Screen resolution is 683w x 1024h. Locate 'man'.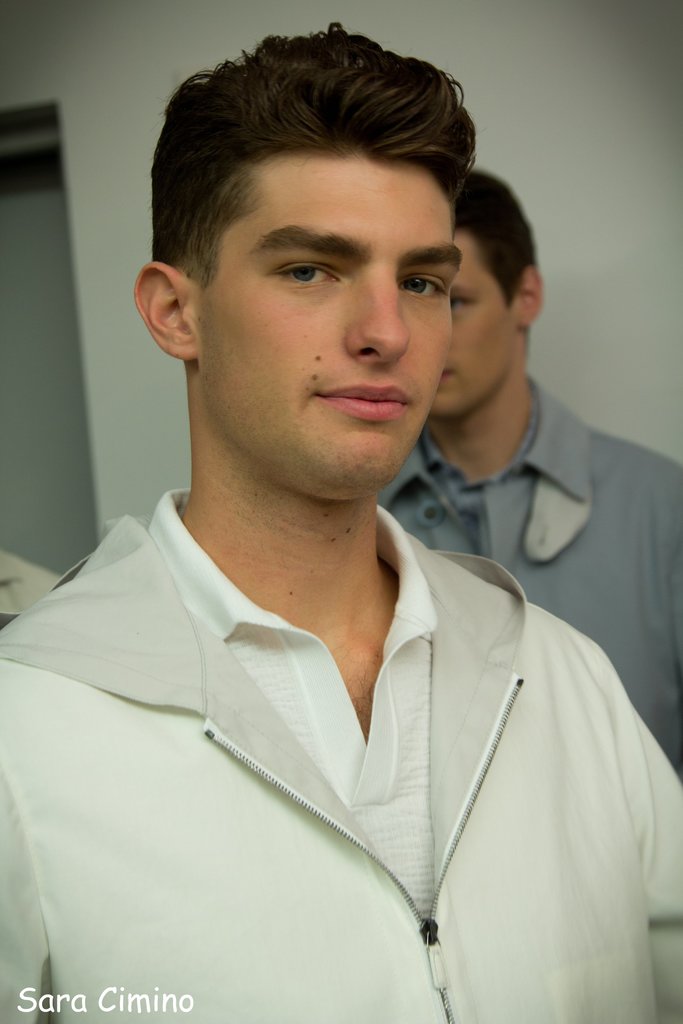
{"left": 6, "top": 18, "right": 682, "bottom": 1023}.
